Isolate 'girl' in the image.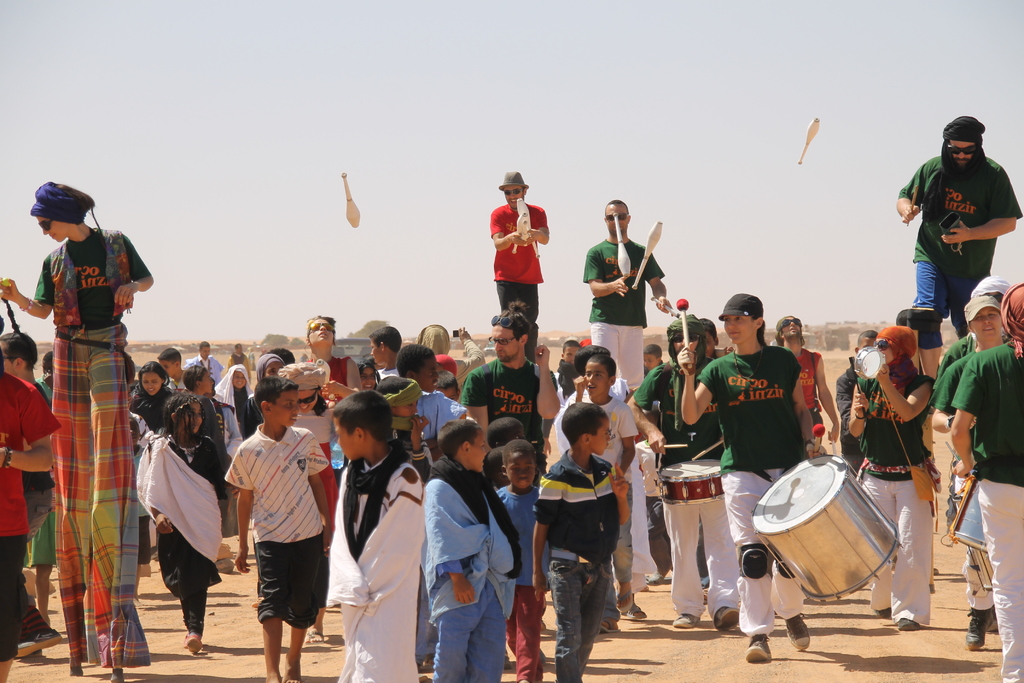
Isolated region: (x1=213, y1=364, x2=255, y2=436).
